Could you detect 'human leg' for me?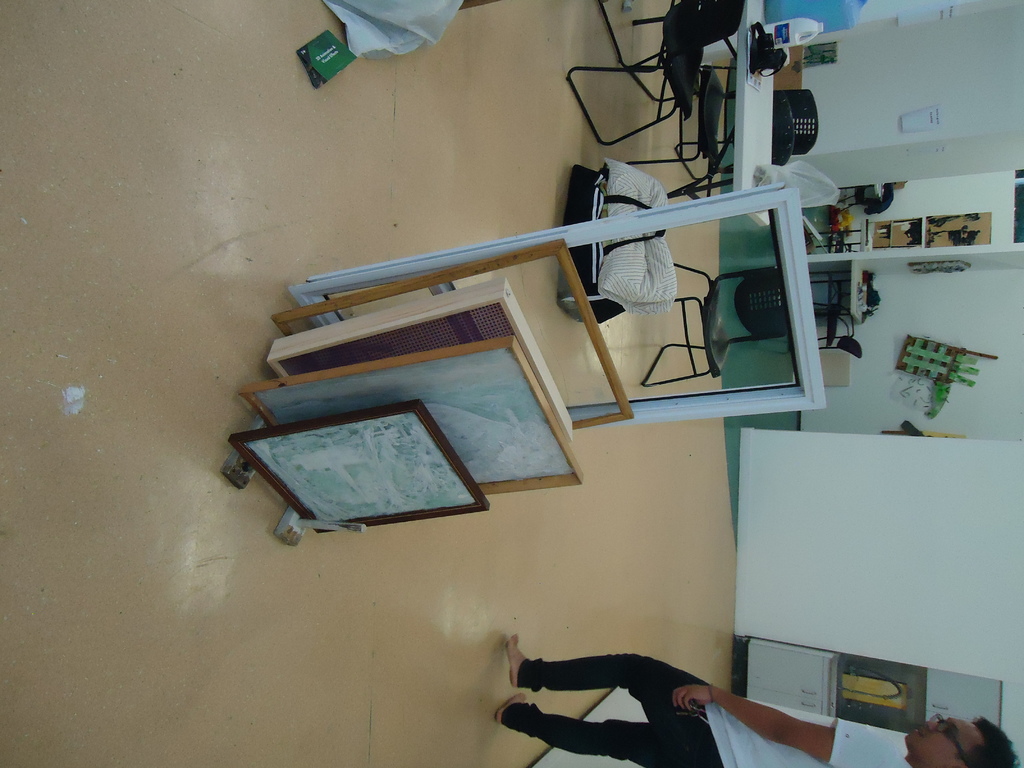
Detection result: <box>500,714,712,767</box>.
